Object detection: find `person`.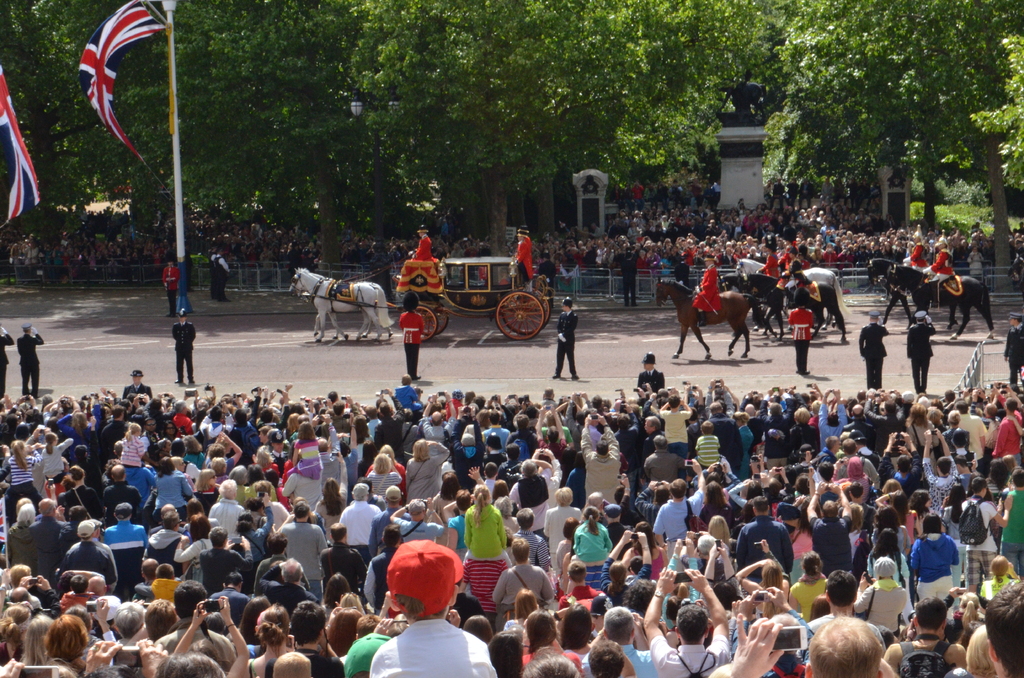
[397, 288, 429, 382].
